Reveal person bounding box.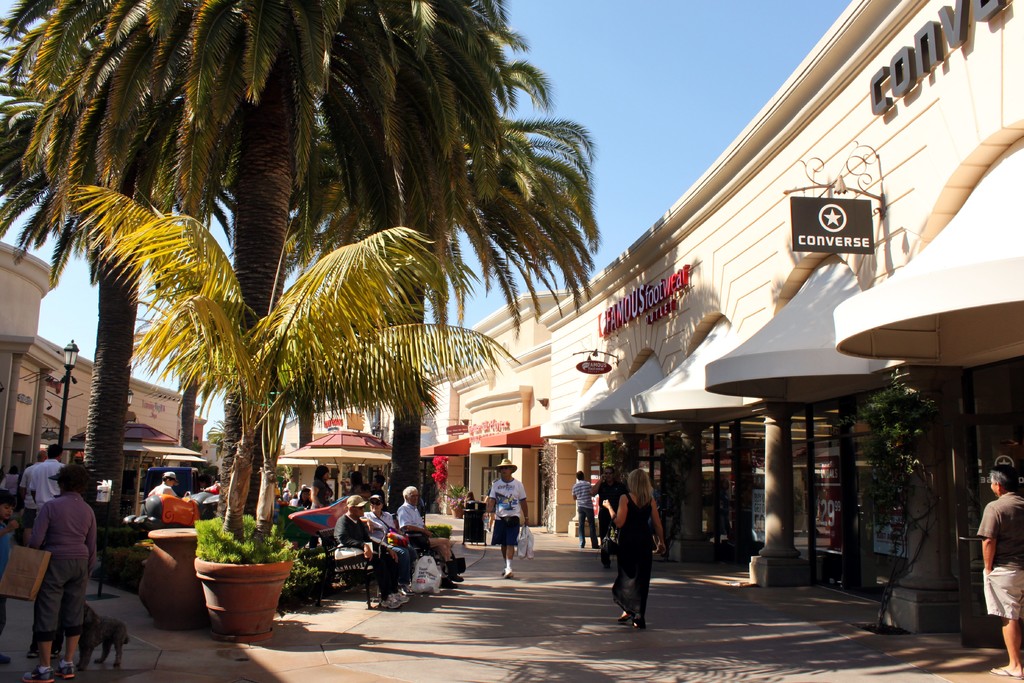
Revealed: box(596, 462, 630, 577).
